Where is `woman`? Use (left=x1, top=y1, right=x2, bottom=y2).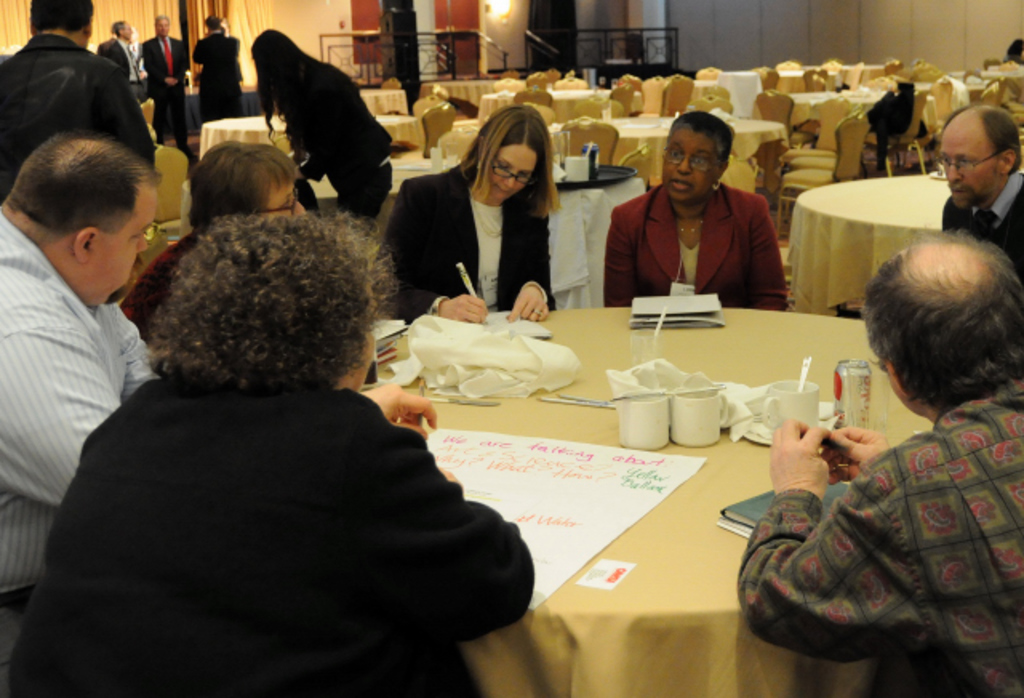
(left=259, top=29, right=394, bottom=240).
